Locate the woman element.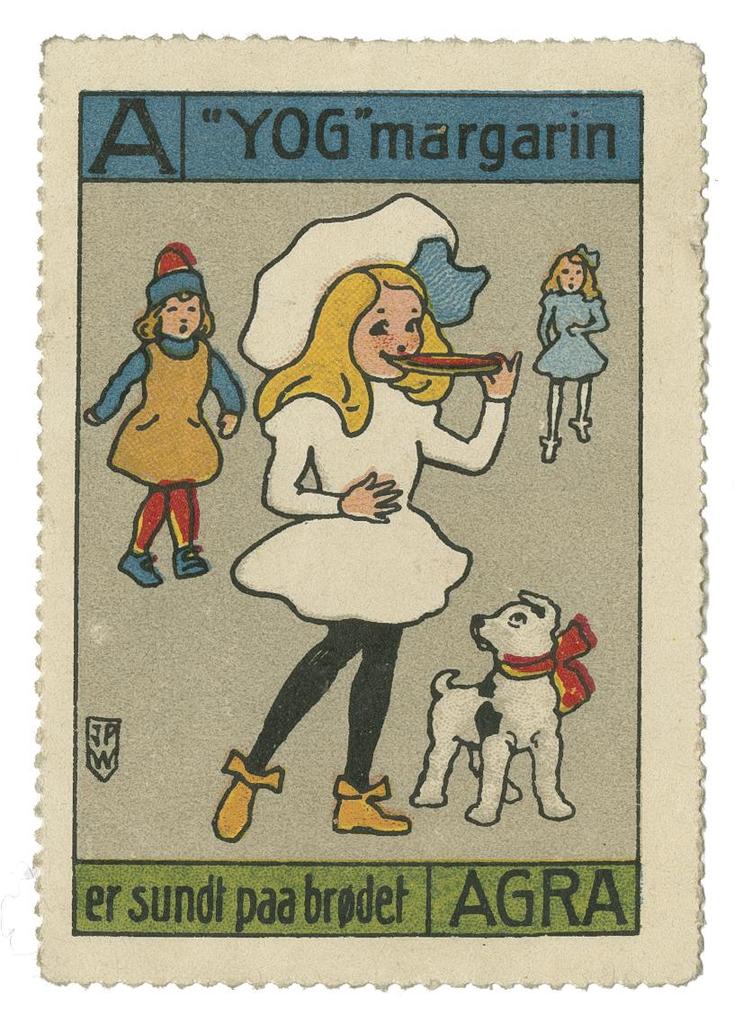
Element bbox: 536 223 623 456.
